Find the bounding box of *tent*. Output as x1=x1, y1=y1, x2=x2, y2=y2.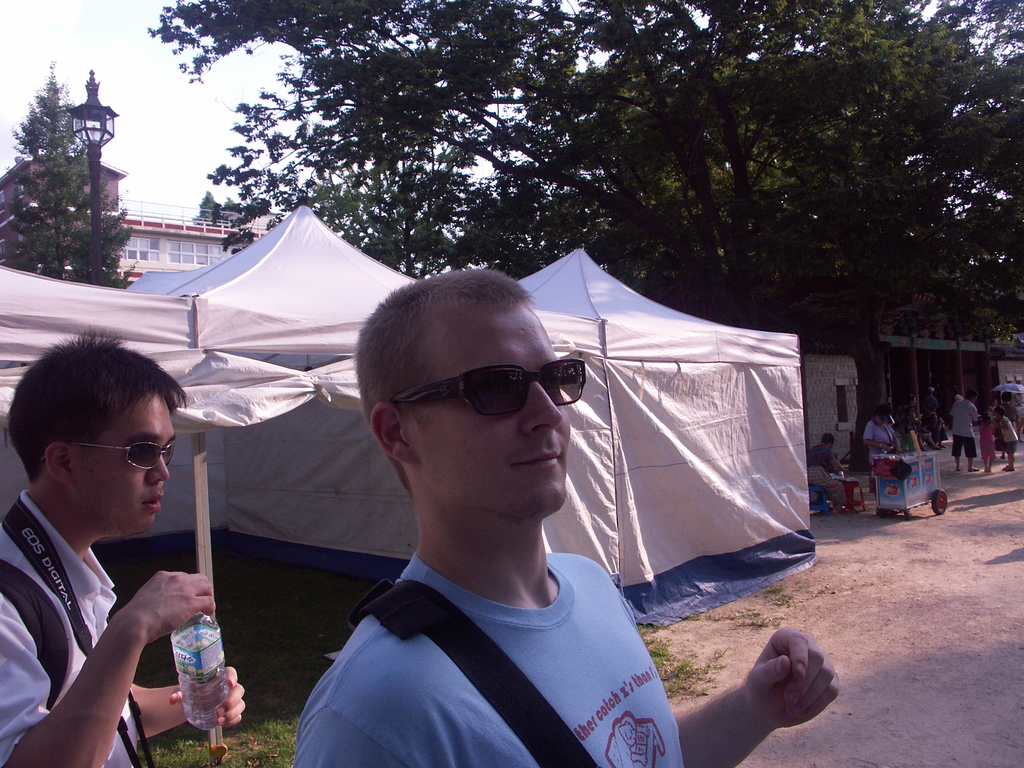
x1=0, y1=180, x2=390, y2=766.
